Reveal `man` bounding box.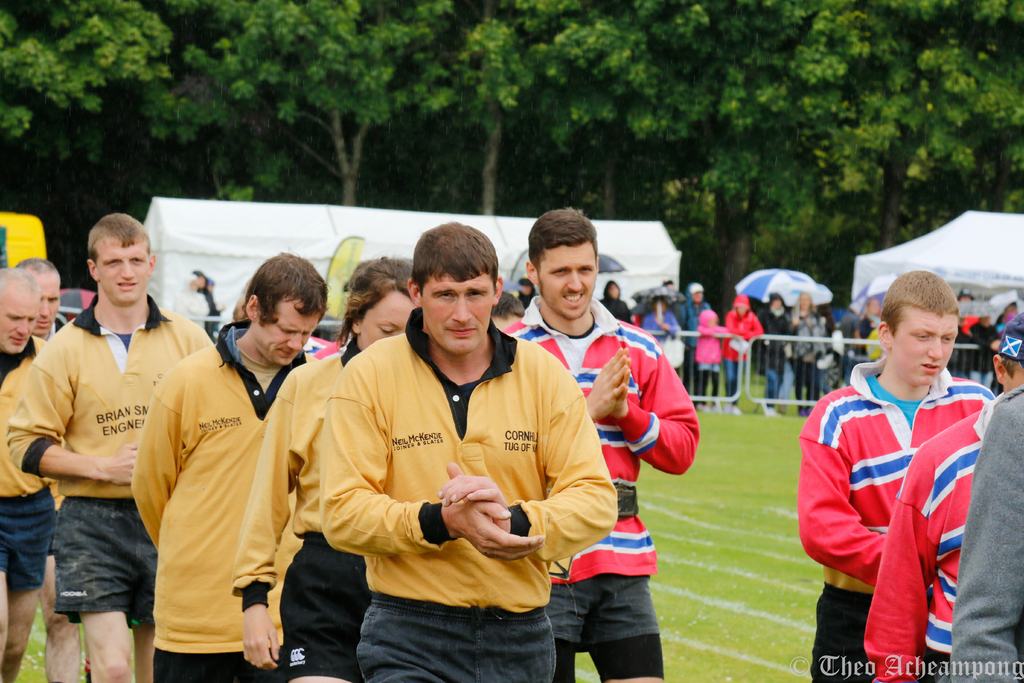
Revealed: 9, 253, 70, 682.
